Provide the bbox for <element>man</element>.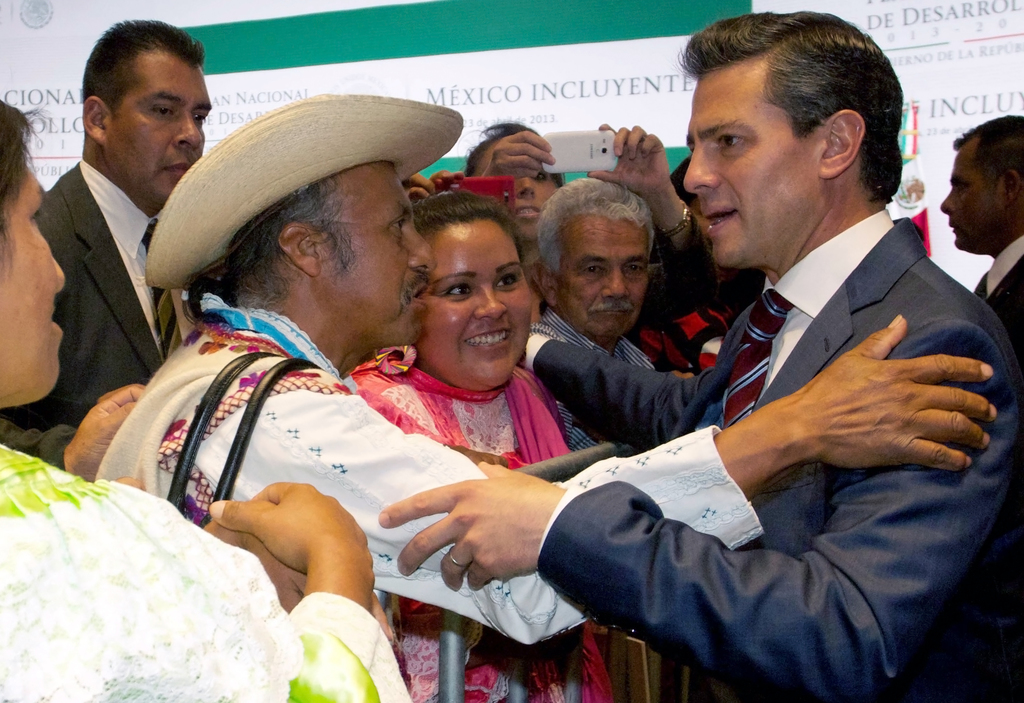
x1=92, y1=91, x2=998, y2=645.
